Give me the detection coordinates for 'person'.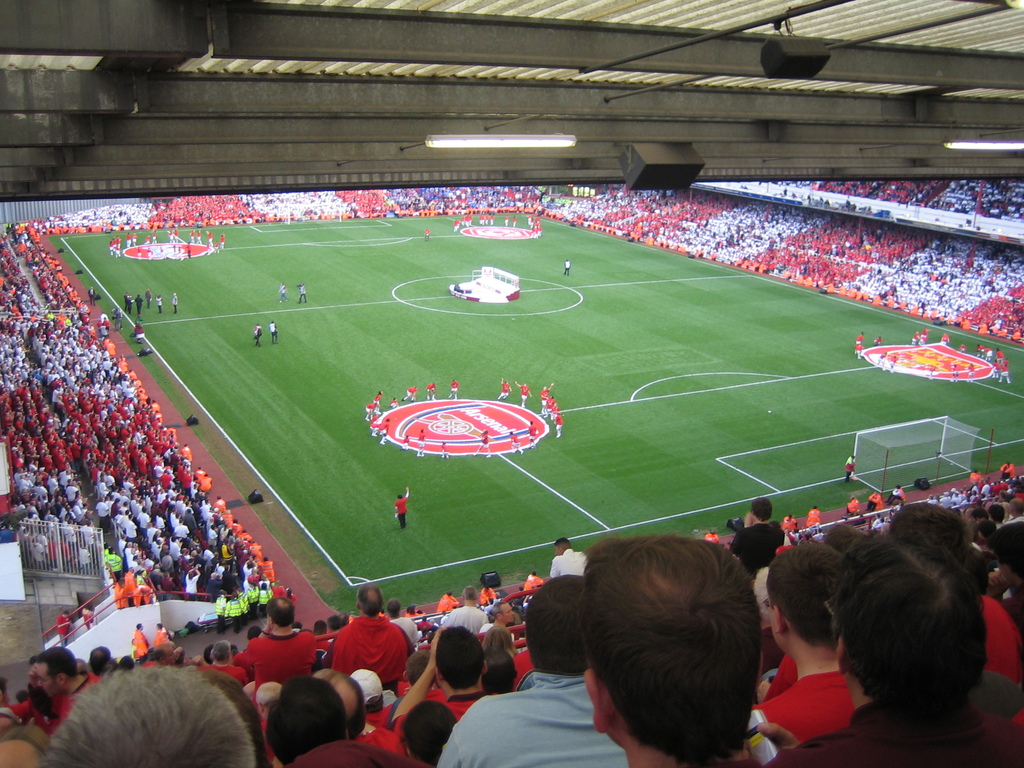
Rect(438, 438, 450, 458).
